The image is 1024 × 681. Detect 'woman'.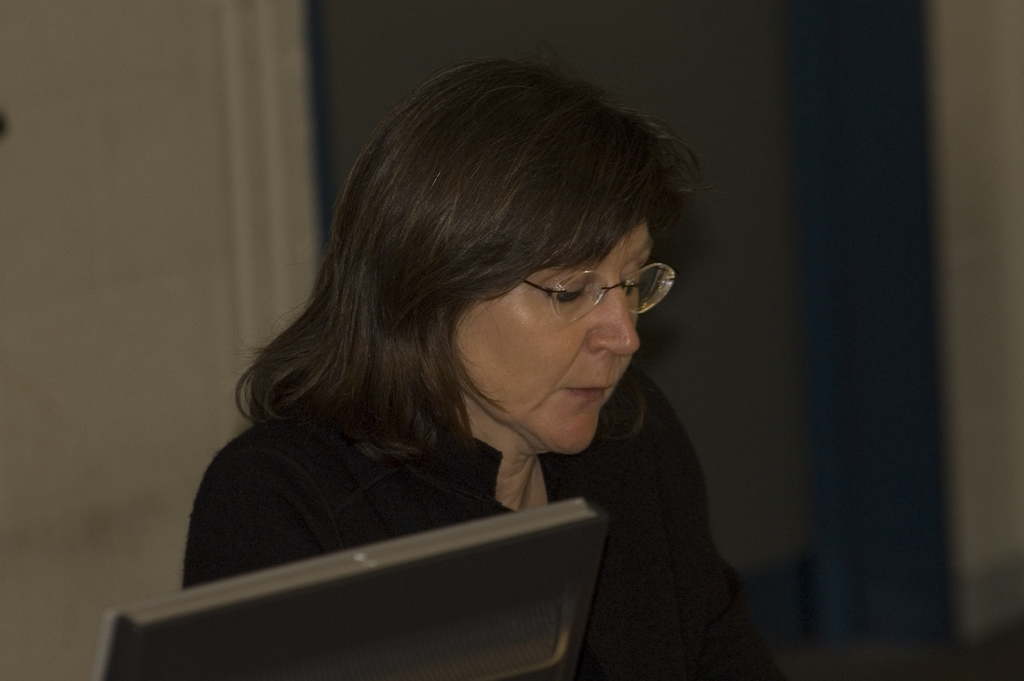
Detection: 150,51,772,642.
